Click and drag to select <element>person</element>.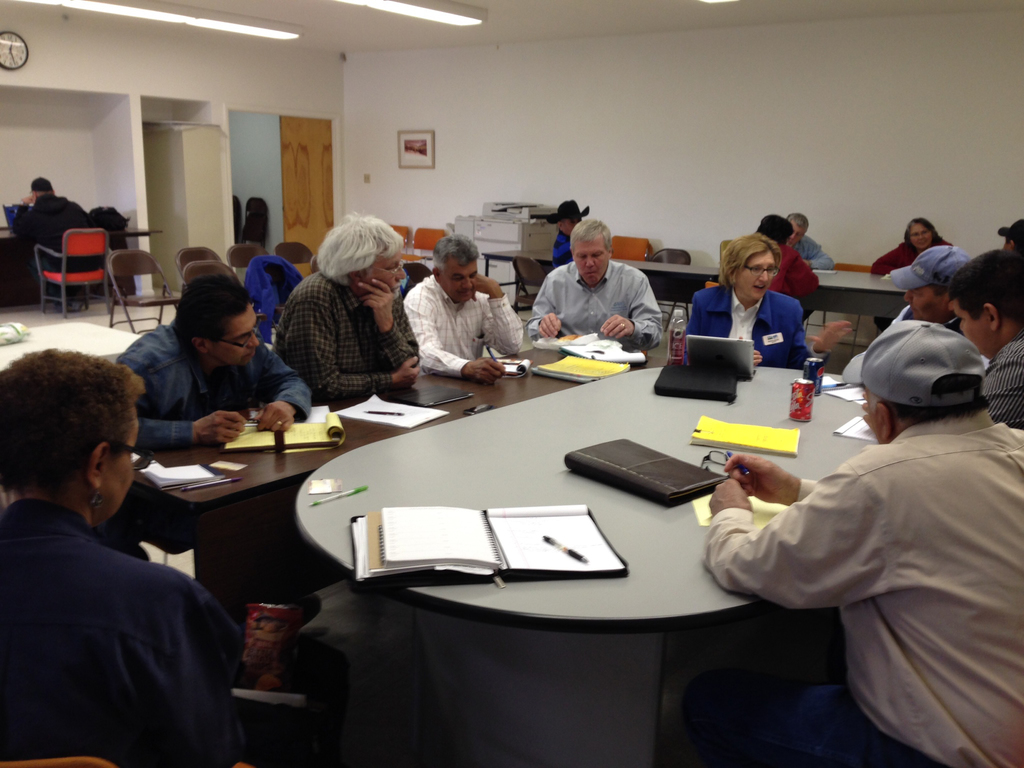
Selection: (748,216,822,305).
